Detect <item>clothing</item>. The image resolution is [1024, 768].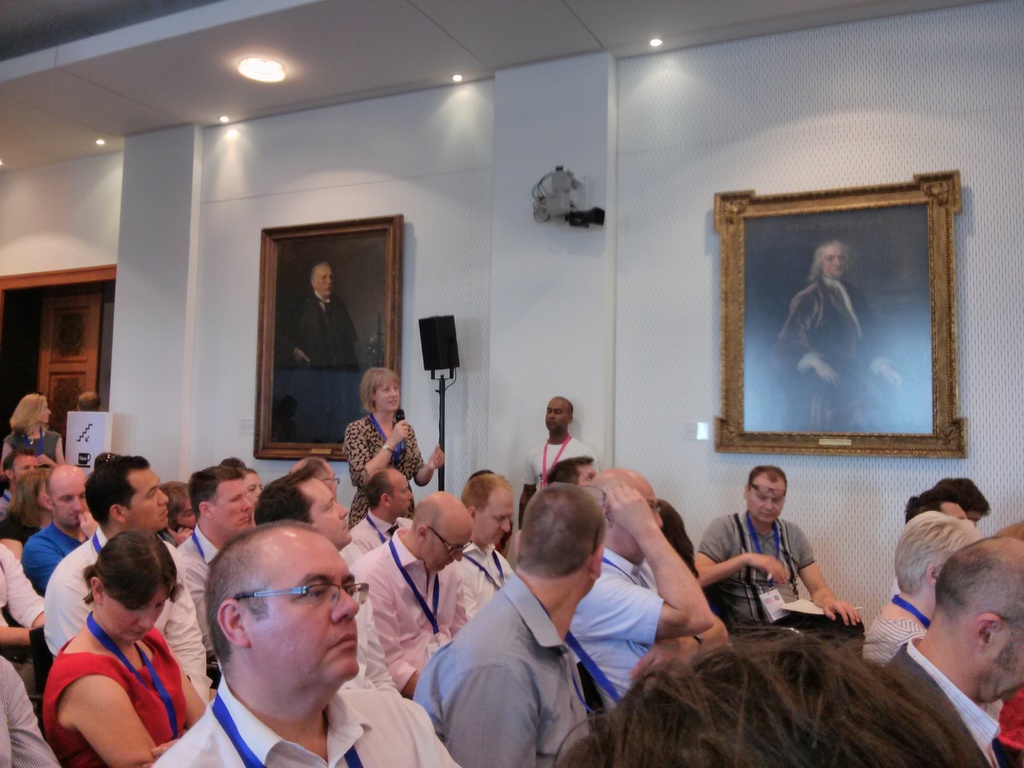
(left=170, top=521, right=222, bottom=672).
